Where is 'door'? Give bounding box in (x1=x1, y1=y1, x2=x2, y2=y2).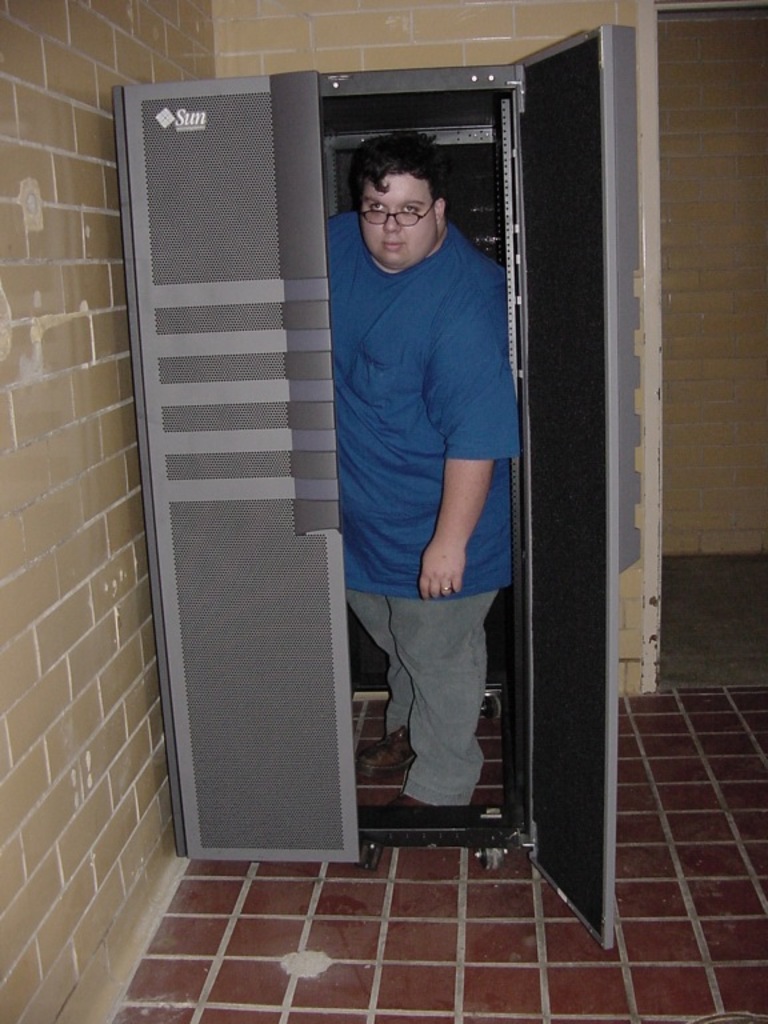
(x1=512, y1=21, x2=617, y2=949).
